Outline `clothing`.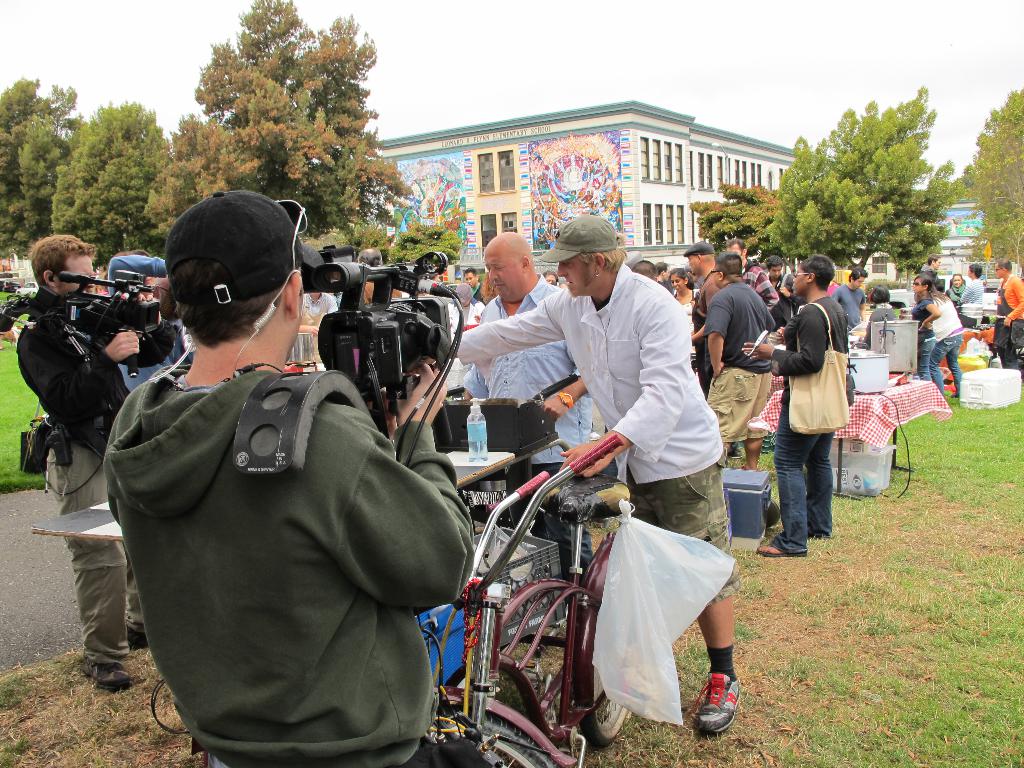
Outline: box=[660, 278, 670, 288].
